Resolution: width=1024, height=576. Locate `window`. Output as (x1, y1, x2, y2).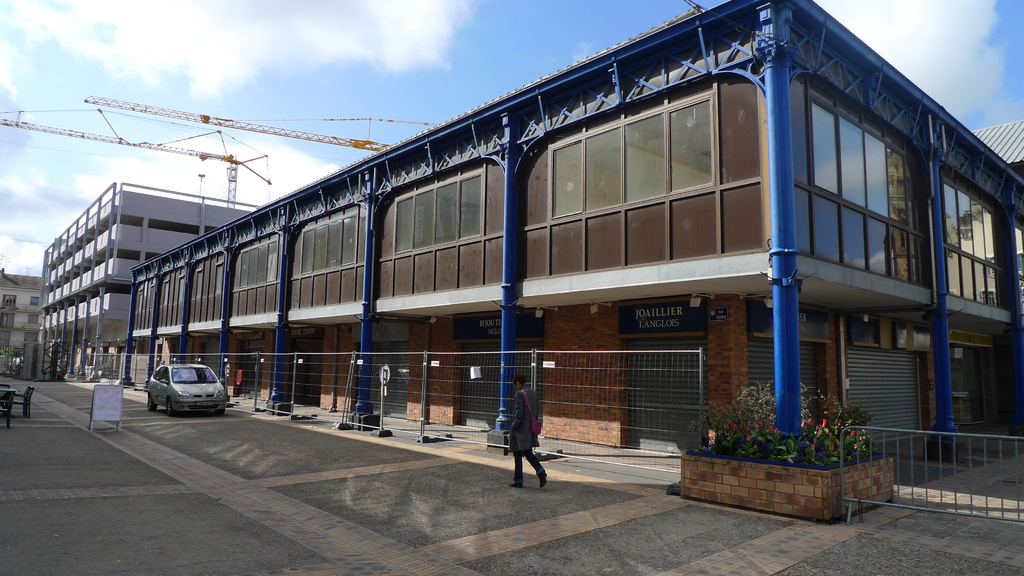
(134, 293, 145, 315).
